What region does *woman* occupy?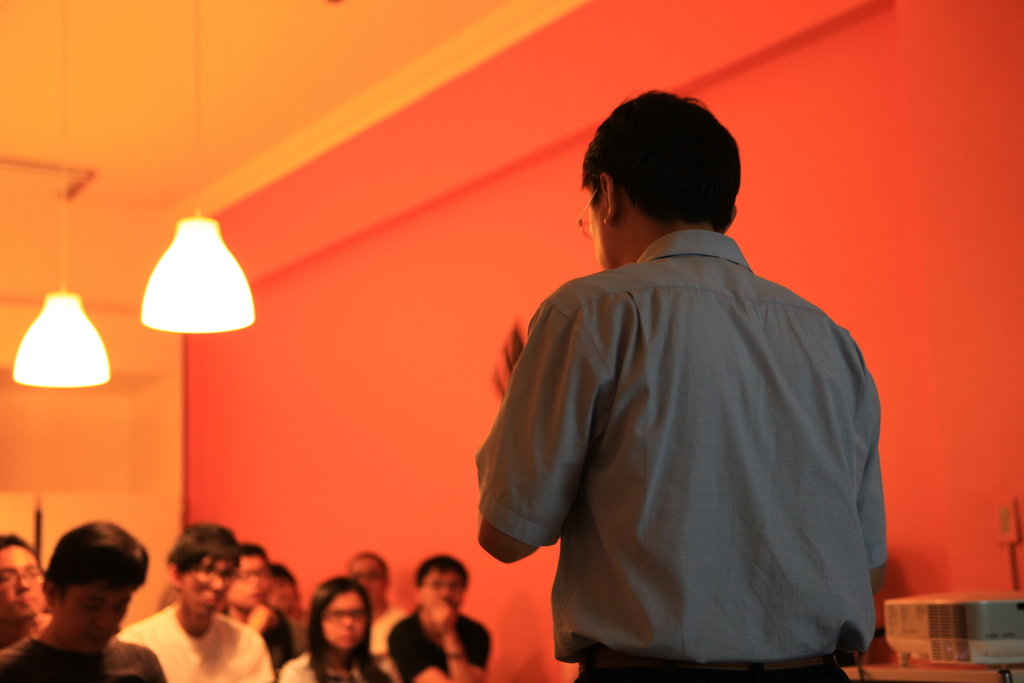
[x1=286, y1=566, x2=392, y2=678].
